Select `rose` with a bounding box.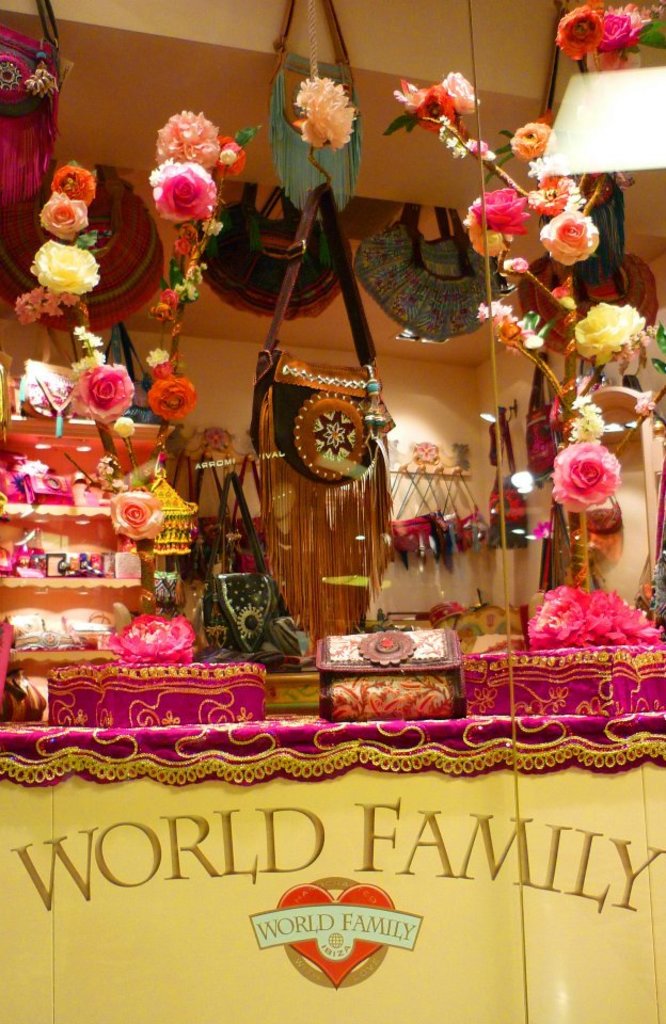
463 195 507 259.
